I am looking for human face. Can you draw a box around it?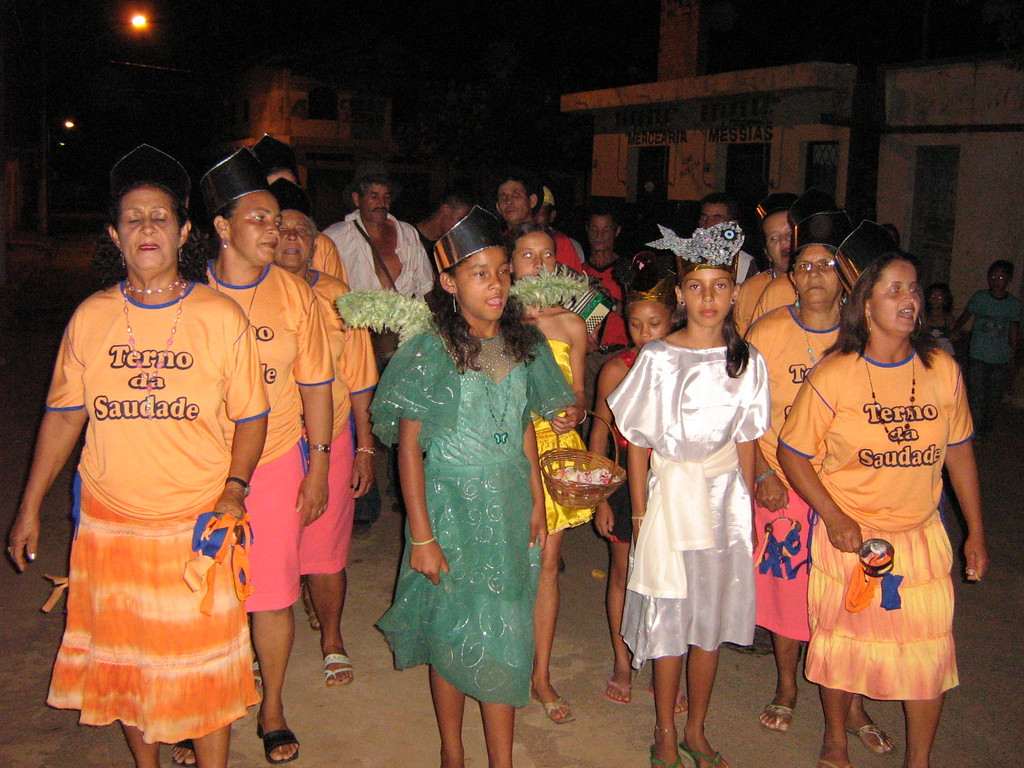
Sure, the bounding box is x1=769, y1=214, x2=797, y2=266.
